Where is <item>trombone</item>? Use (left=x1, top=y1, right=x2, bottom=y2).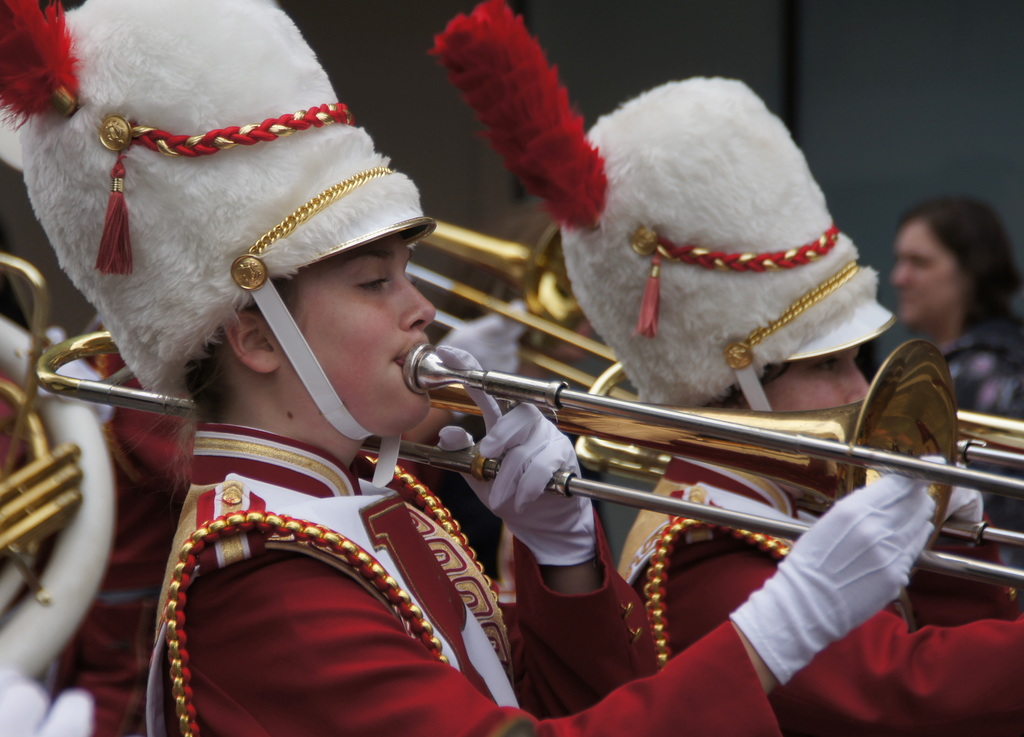
(left=33, top=331, right=1023, bottom=589).
